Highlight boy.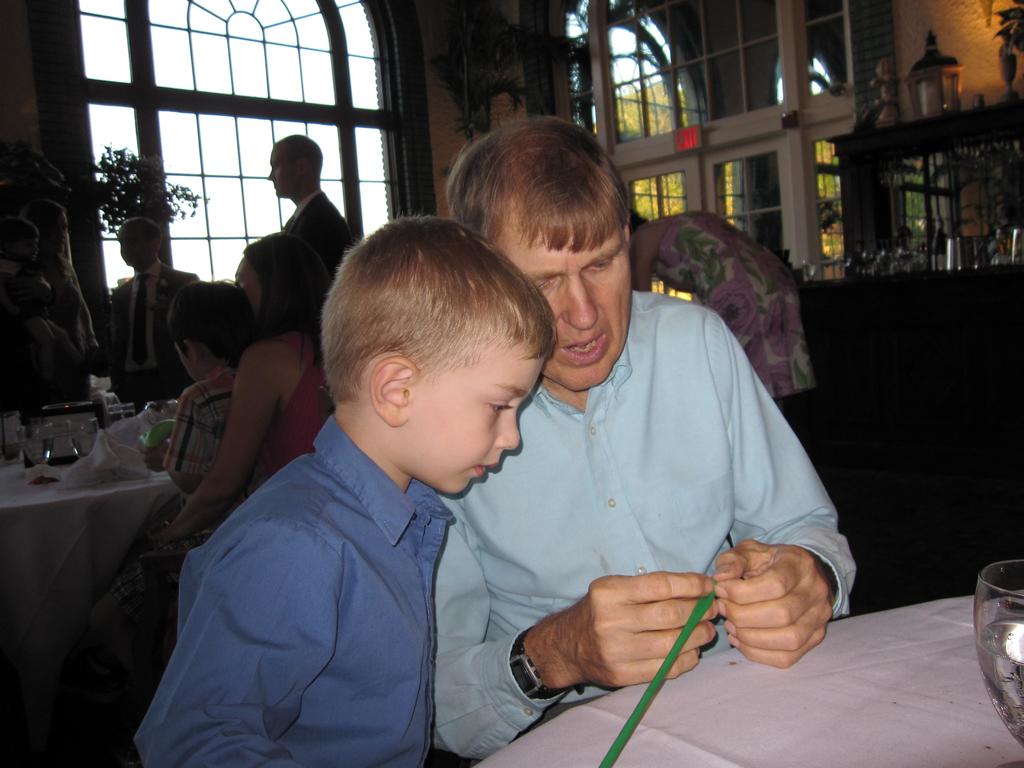
Highlighted region: box(134, 276, 262, 561).
